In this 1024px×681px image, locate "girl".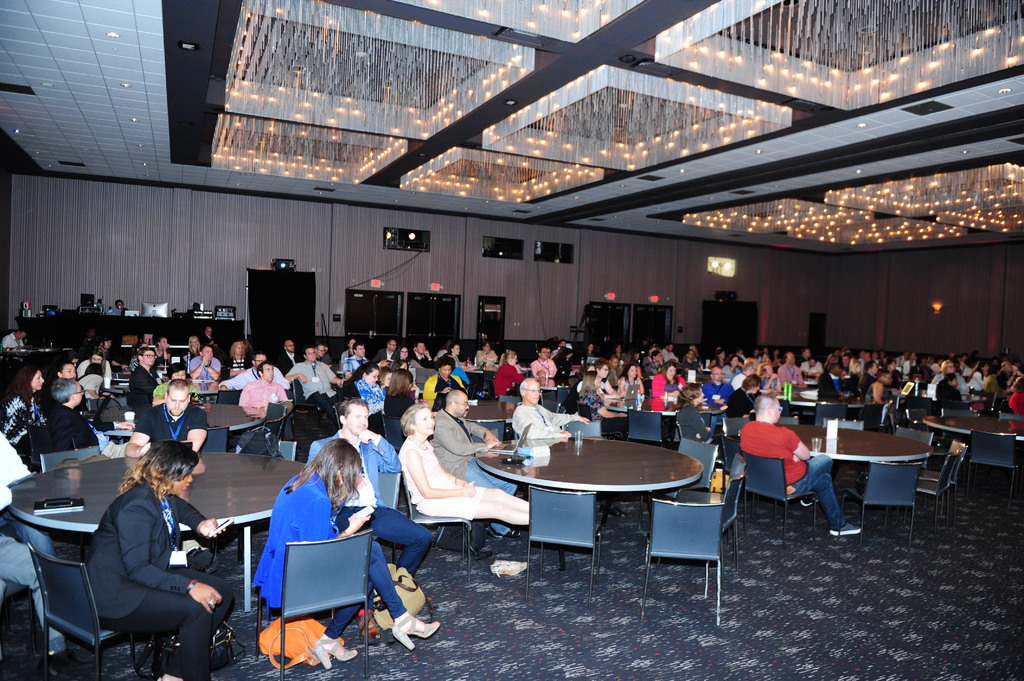
Bounding box: 388 346 412 369.
